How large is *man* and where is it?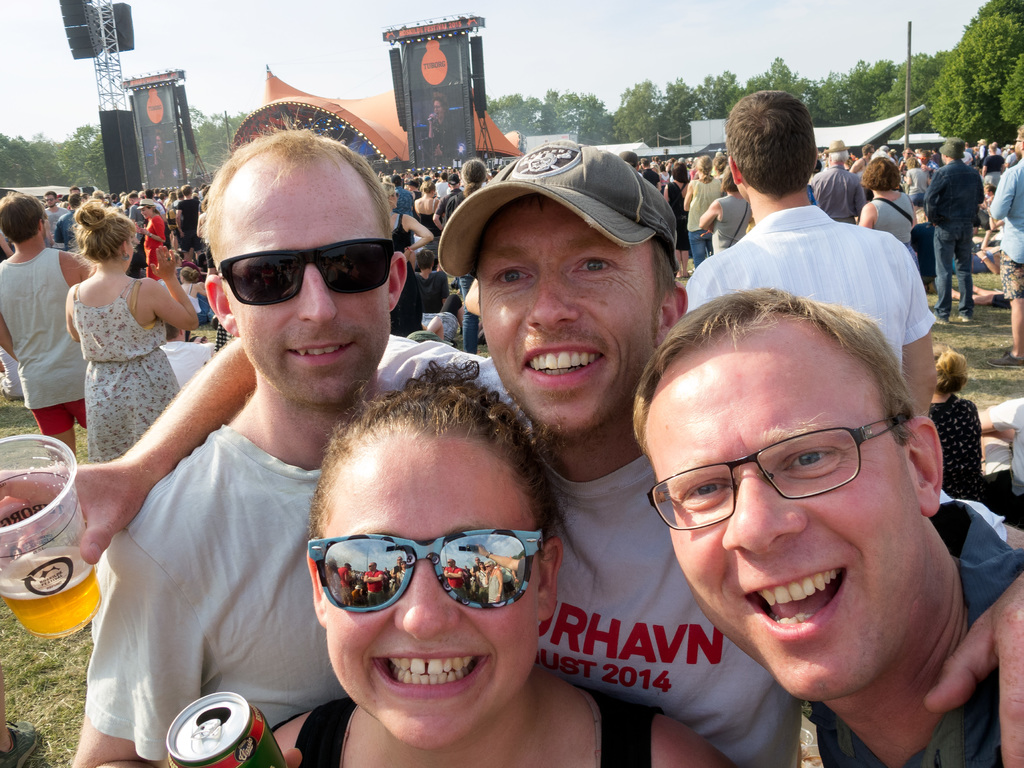
Bounding box: rect(39, 186, 65, 241).
